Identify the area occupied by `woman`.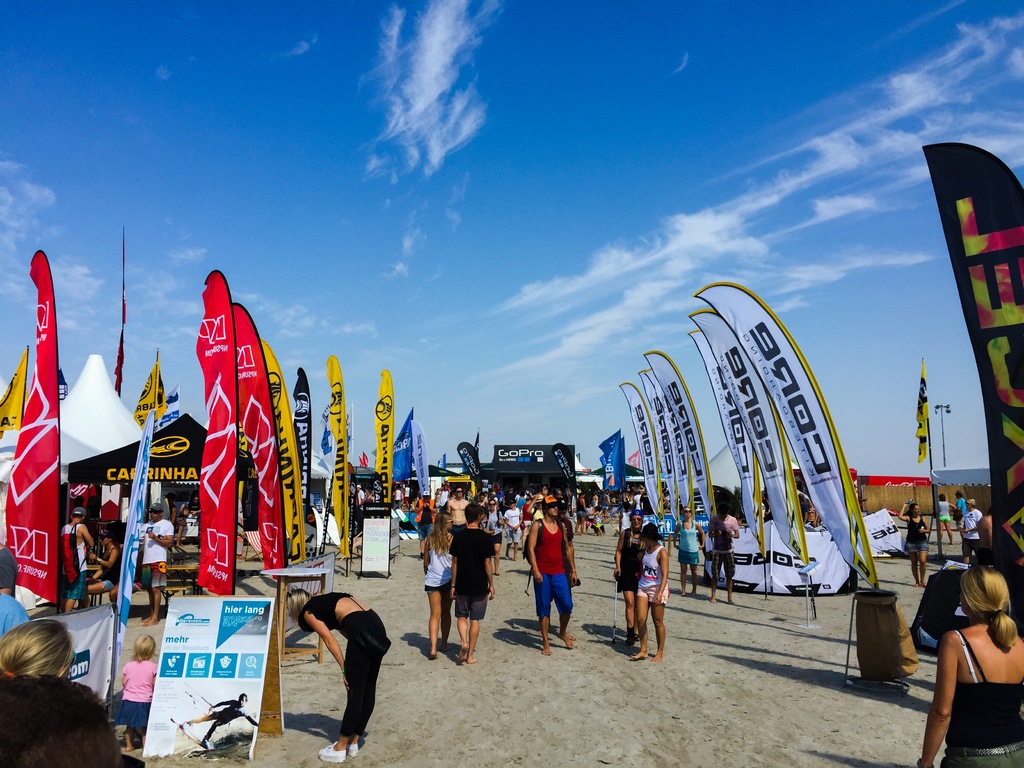
Area: [x1=84, y1=527, x2=124, y2=596].
